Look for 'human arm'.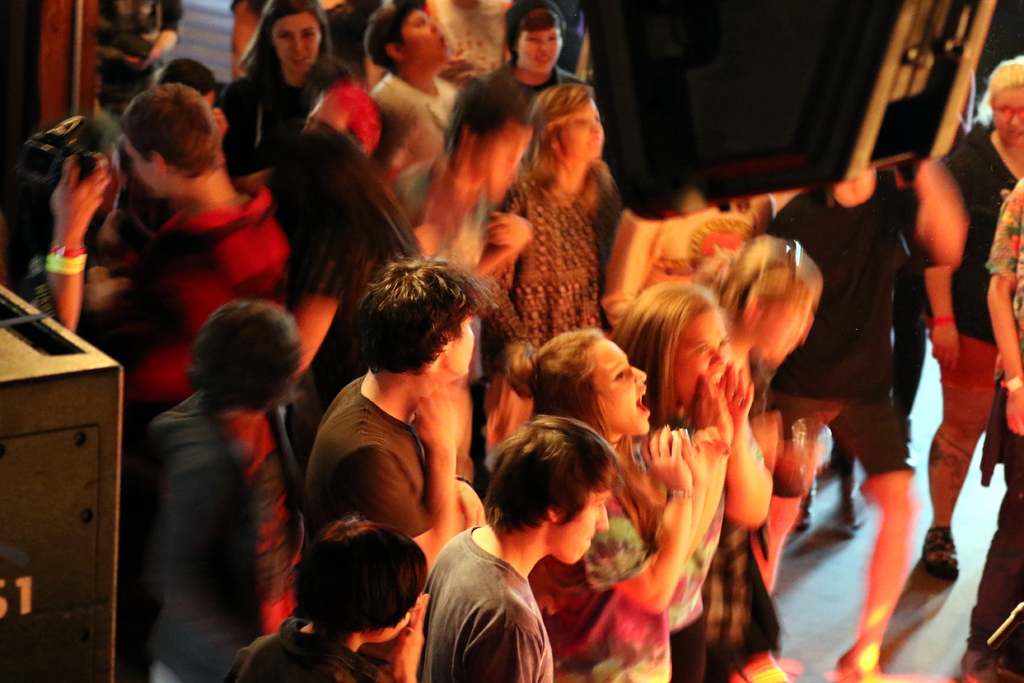
Found: locate(925, 152, 959, 368).
